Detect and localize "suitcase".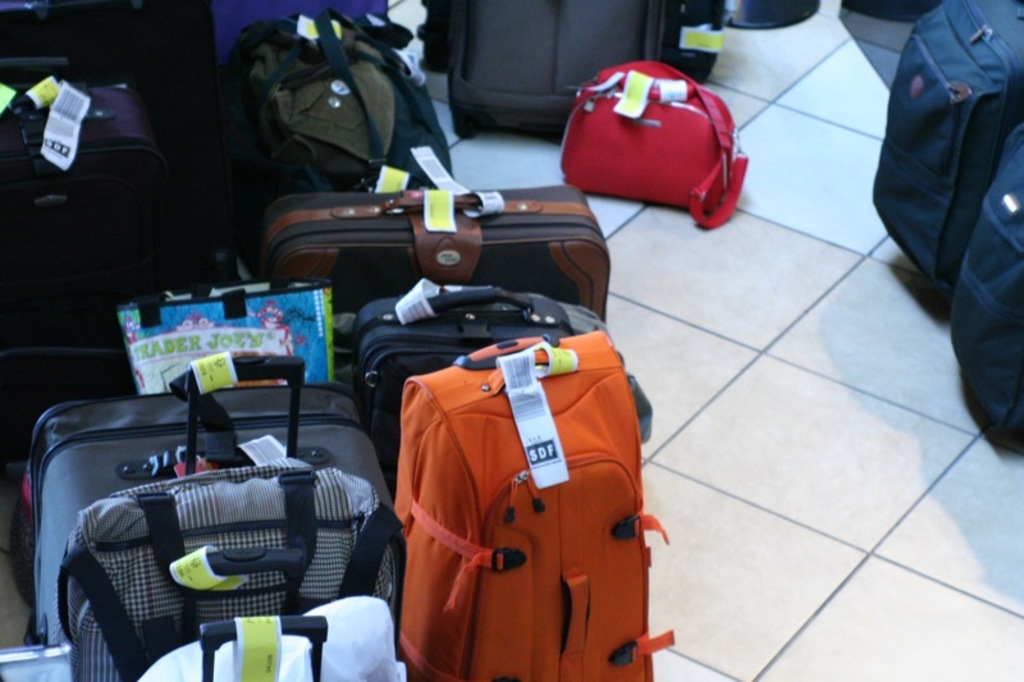
Localized at bbox=(20, 354, 398, 646).
